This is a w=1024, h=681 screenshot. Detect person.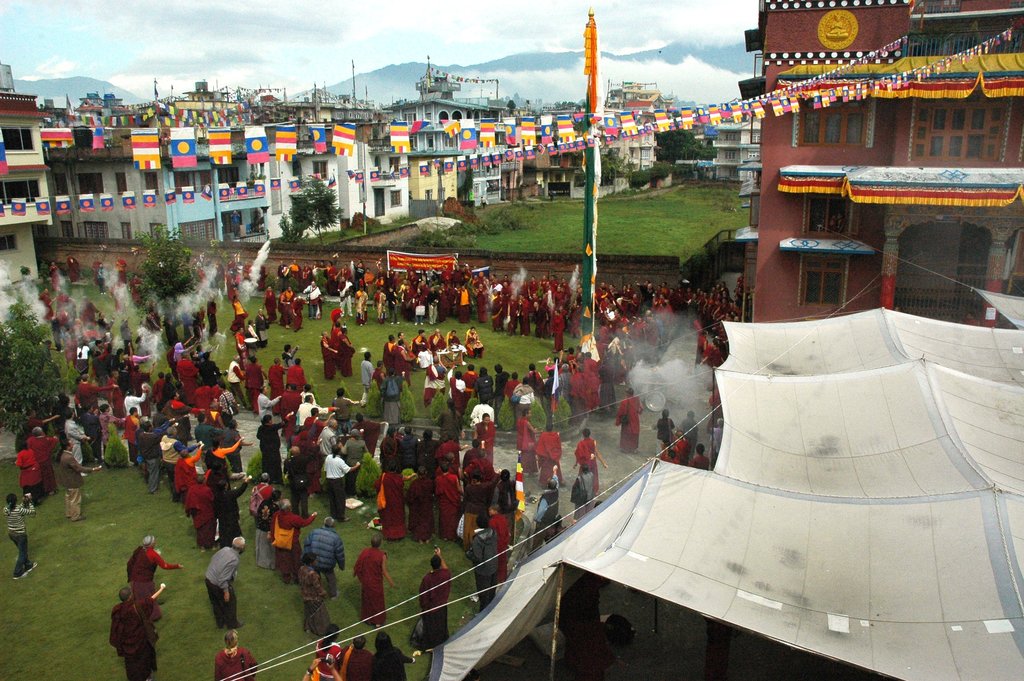
[78,377,109,410].
